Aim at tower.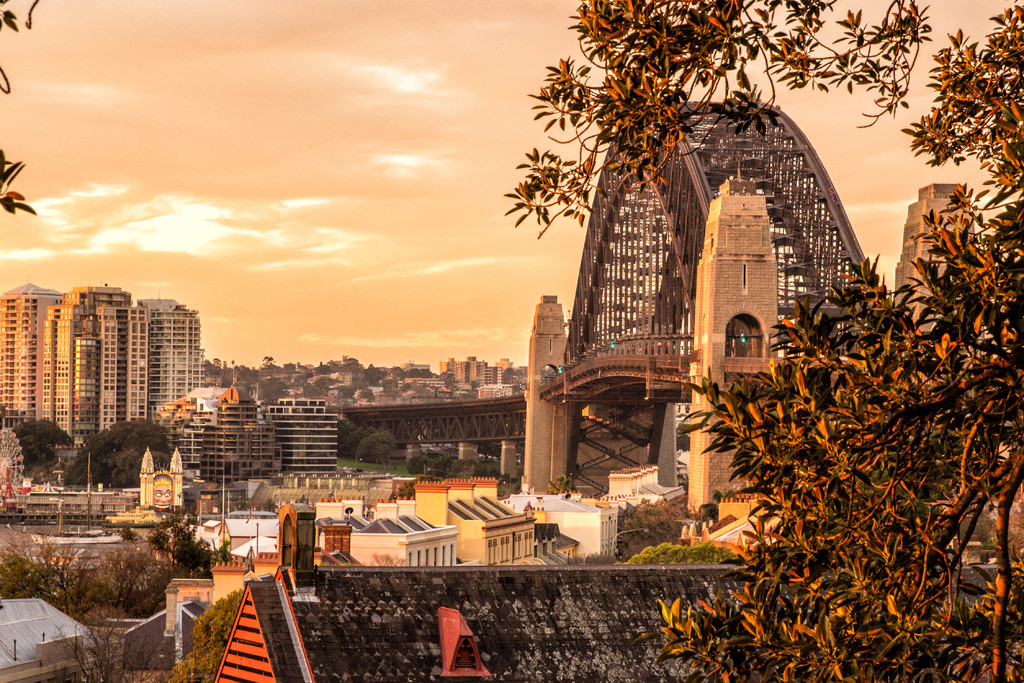
Aimed at box=[568, 96, 872, 366].
